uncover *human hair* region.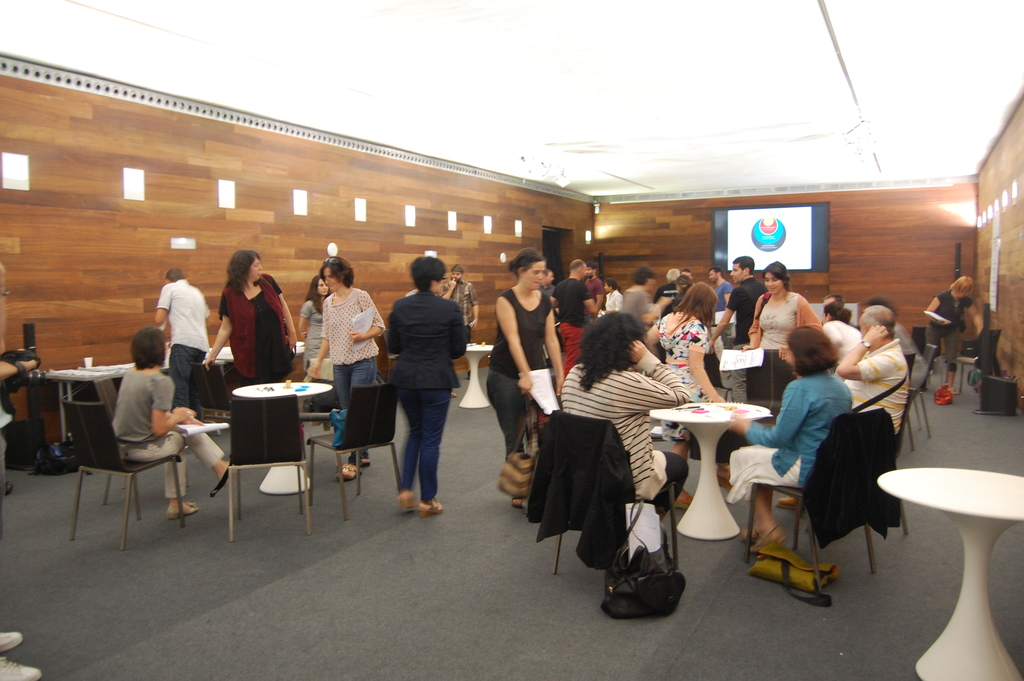
Uncovered: bbox=(451, 264, 465, 275).
